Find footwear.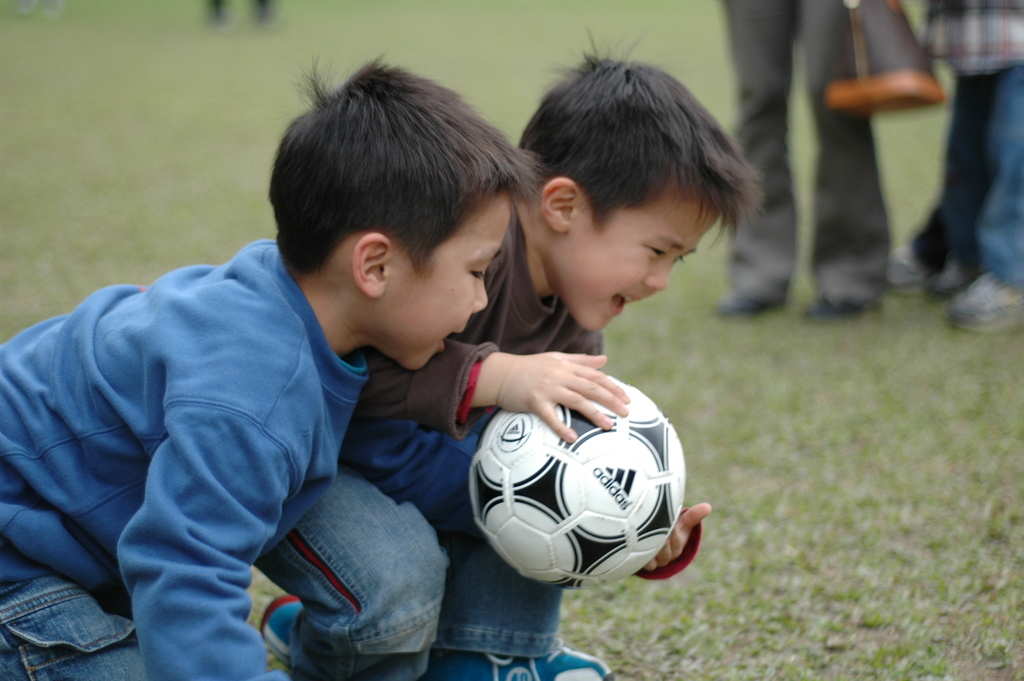
bbox=[947, 271, 1023, 334].
